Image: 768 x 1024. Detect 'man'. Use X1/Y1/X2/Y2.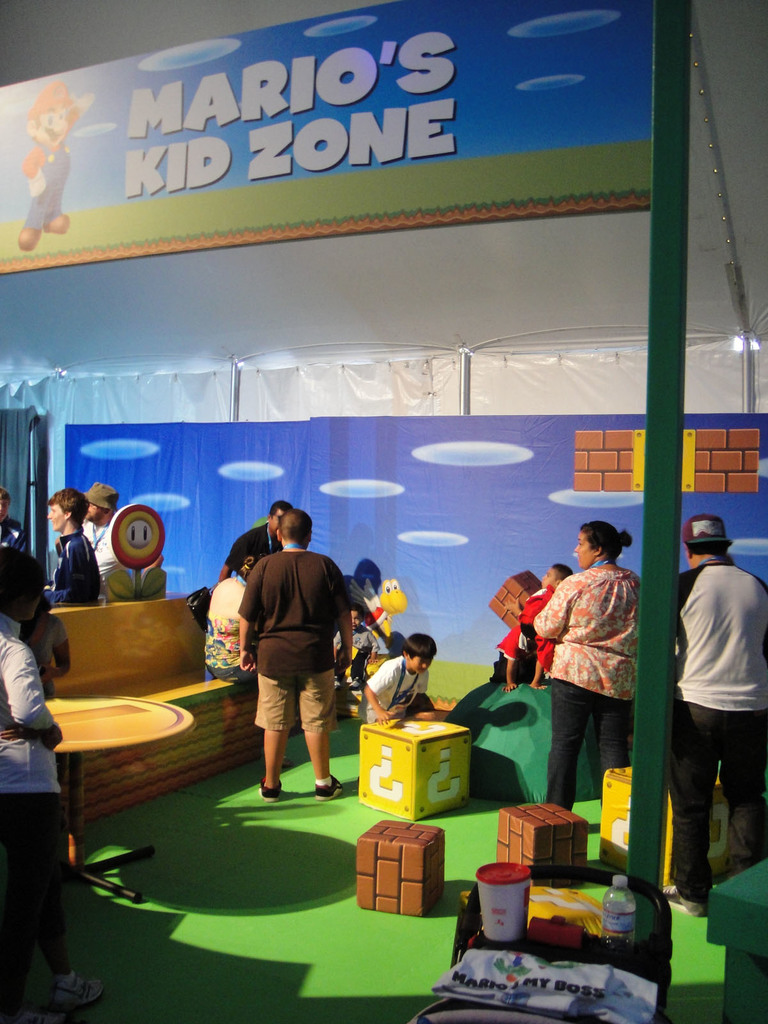
45/490/92/609.
